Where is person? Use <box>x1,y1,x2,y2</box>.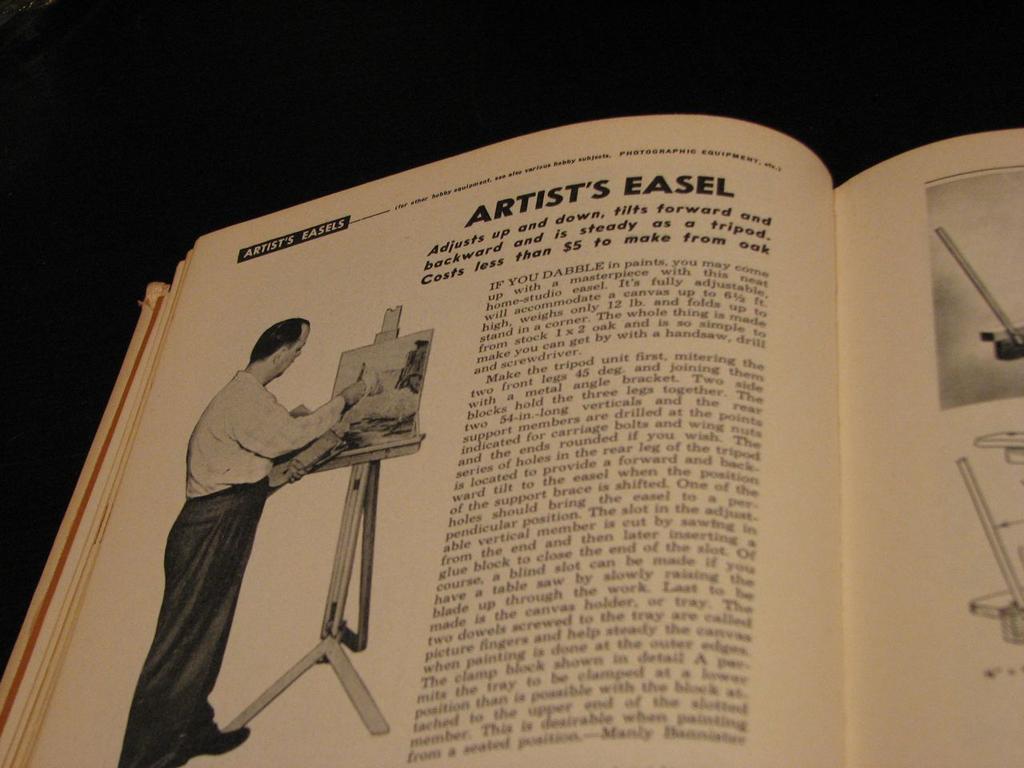
<box>145,305,348,704</box>.
